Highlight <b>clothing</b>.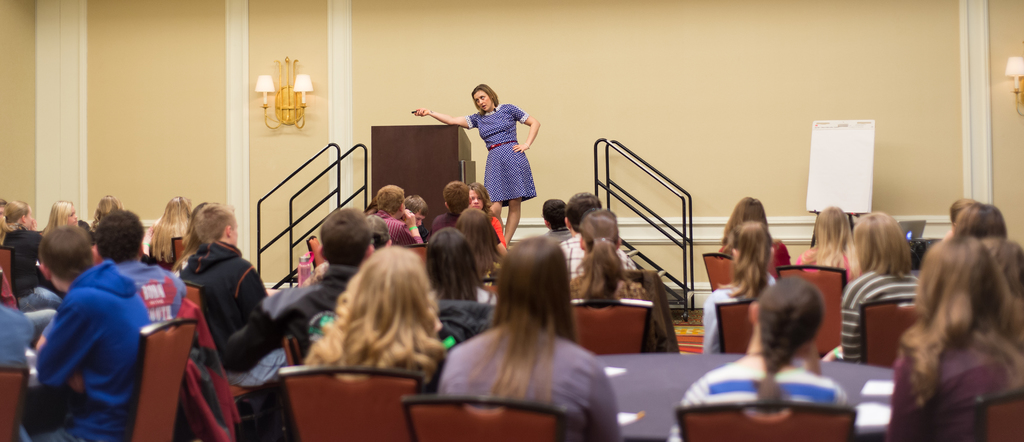
Highlighted region: x1=19 y1=257 x2=144 y2=441.
